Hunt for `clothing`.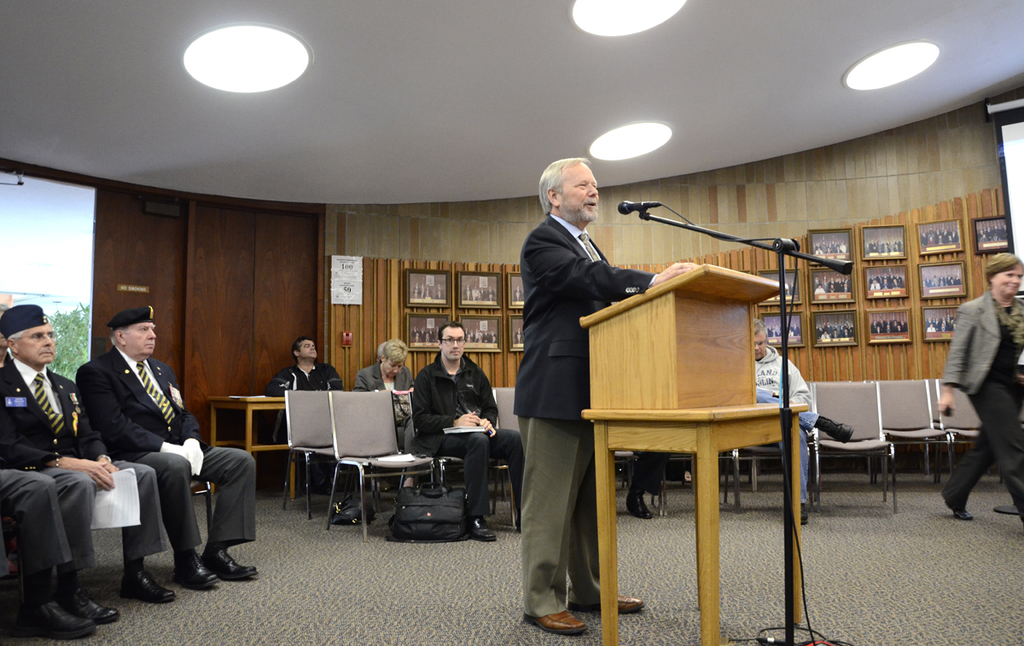
Hunted down at bbox(353, 364, 418, 457).
